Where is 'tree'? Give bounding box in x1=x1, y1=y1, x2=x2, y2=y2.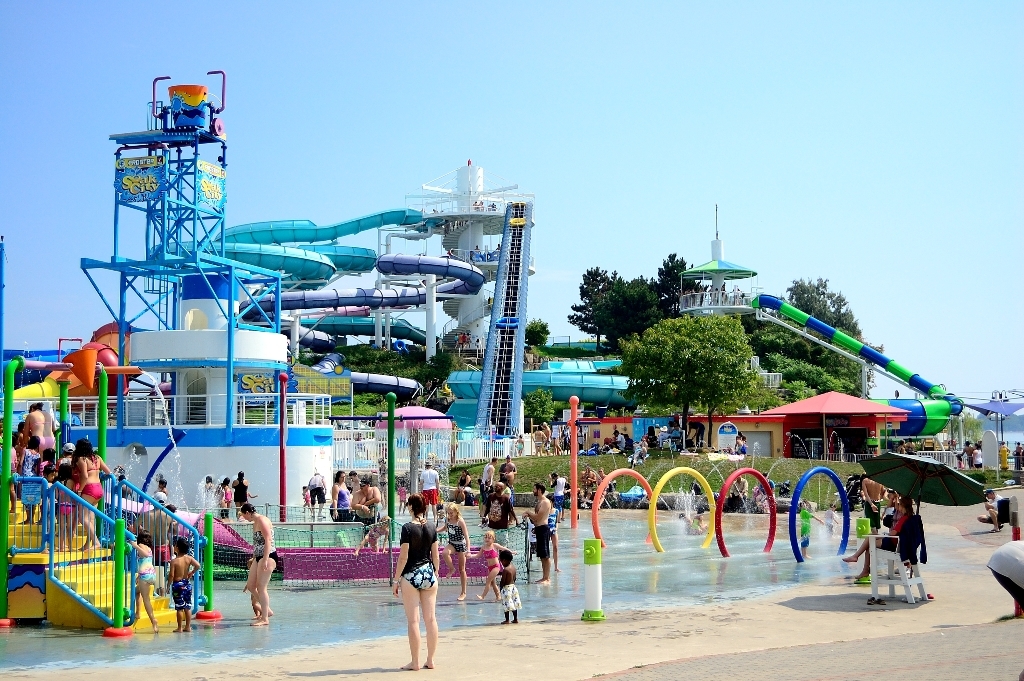
x1=524, y1=315, x2=552, y2=351.
